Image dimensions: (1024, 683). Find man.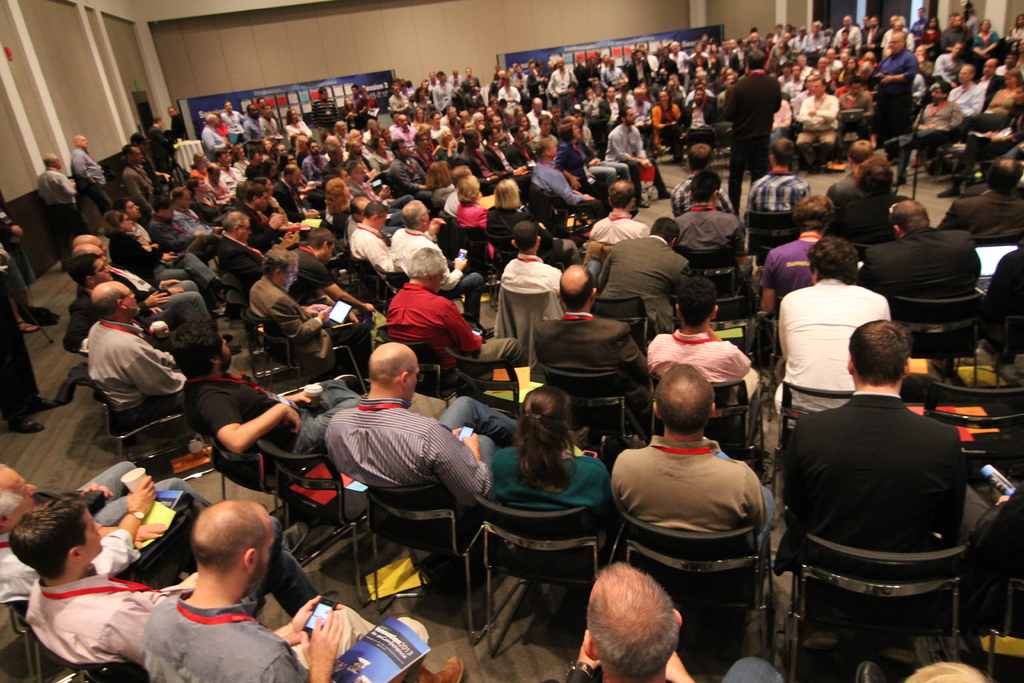
x1=136 y1=498 x2=463 y2=682.
